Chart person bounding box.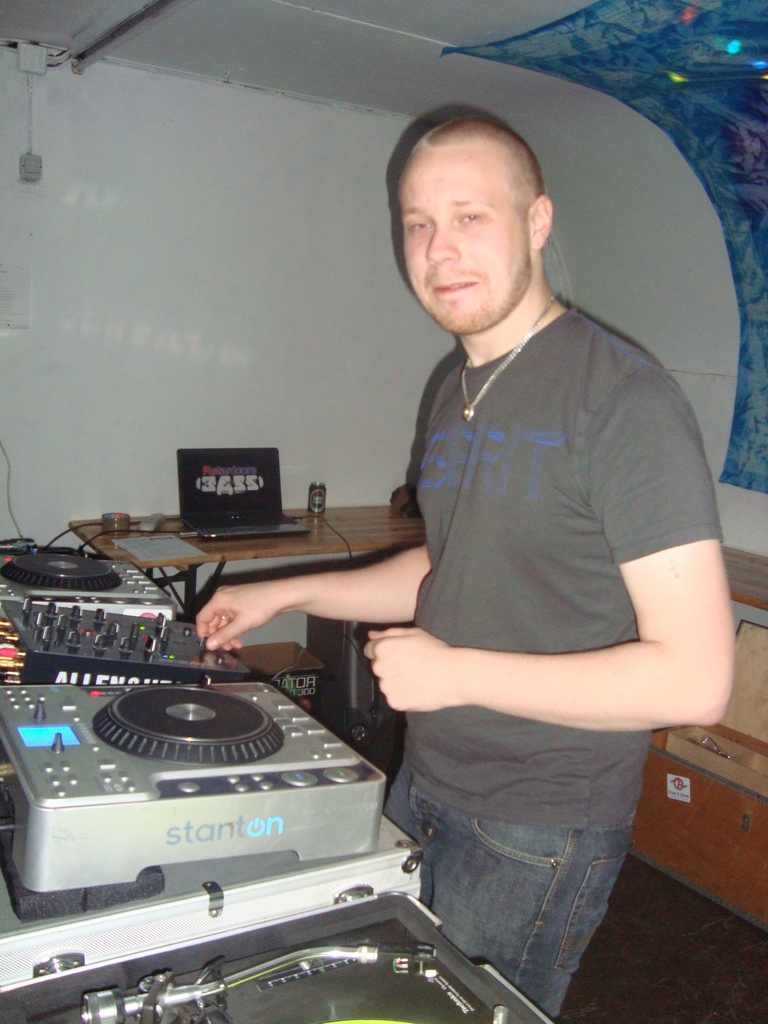
Charted: x1=278 y1=64 x2=709 y2=1000.
